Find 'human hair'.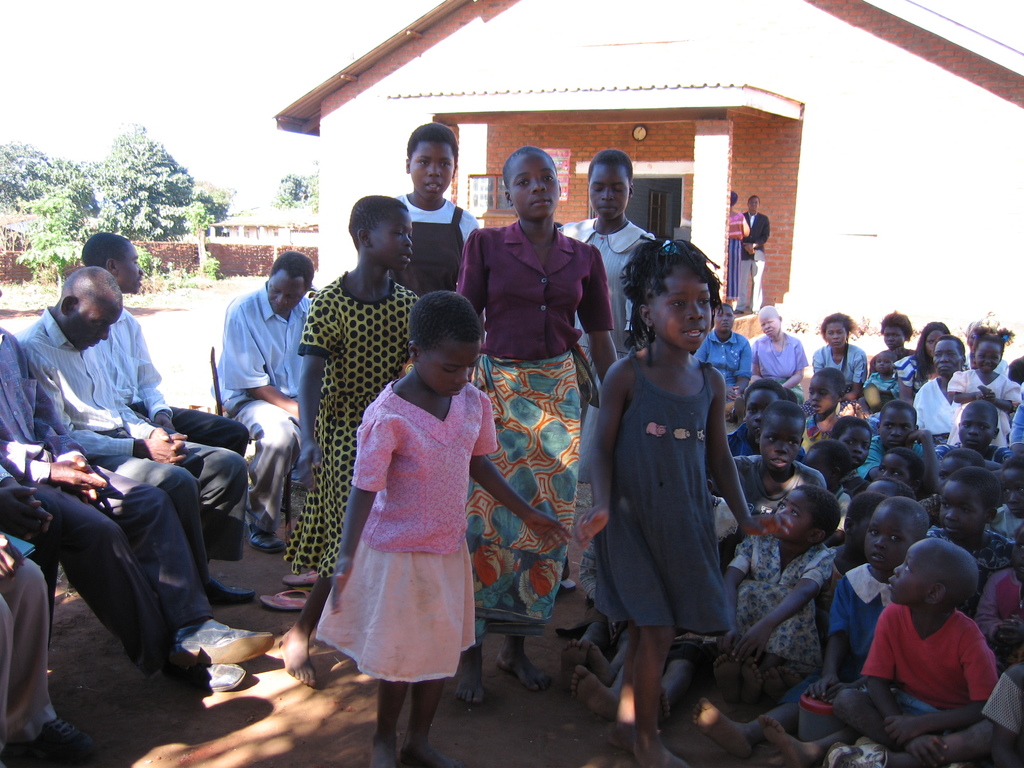
locate(880, 307, 915, 339).
